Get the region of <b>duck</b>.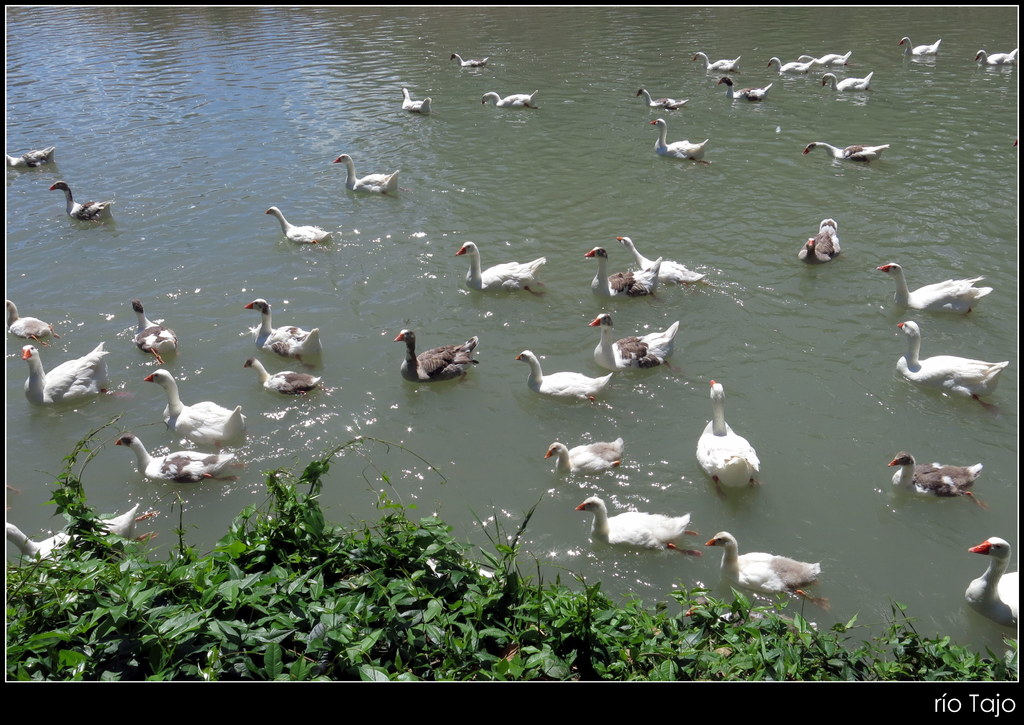
{"x1": 246, "y1": 299, "x2": 325, "y2": 361}.
